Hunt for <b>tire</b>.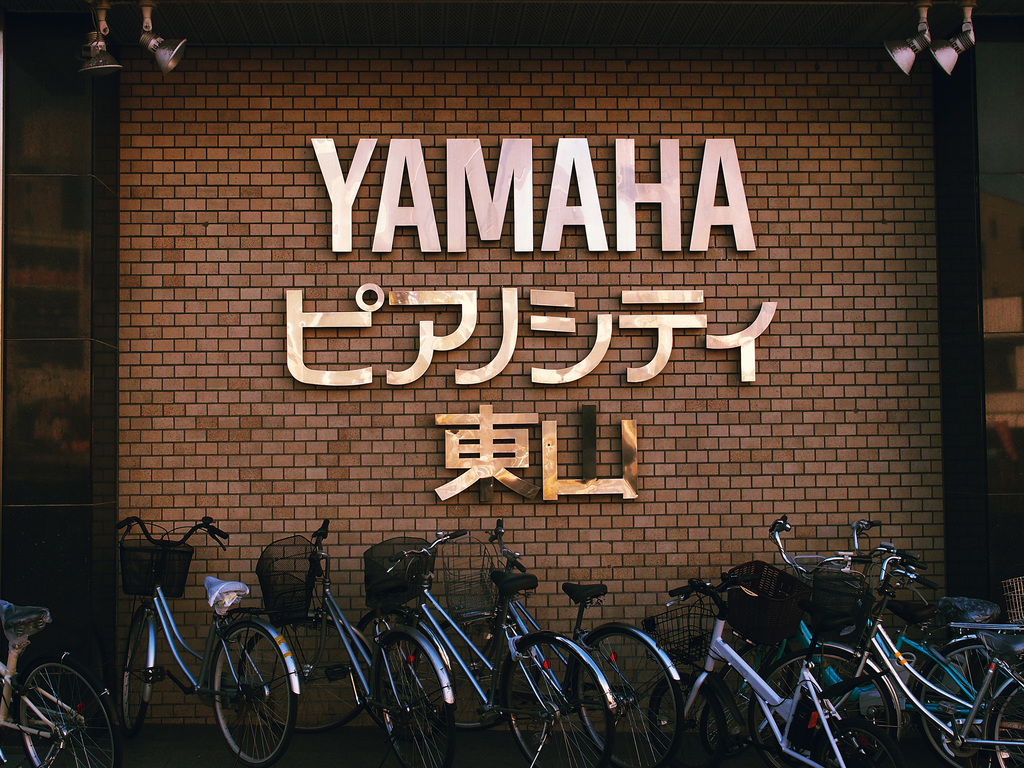
Hunted down at {"left": 367, "top": 623, "right": 458, "bottom": 767}.
